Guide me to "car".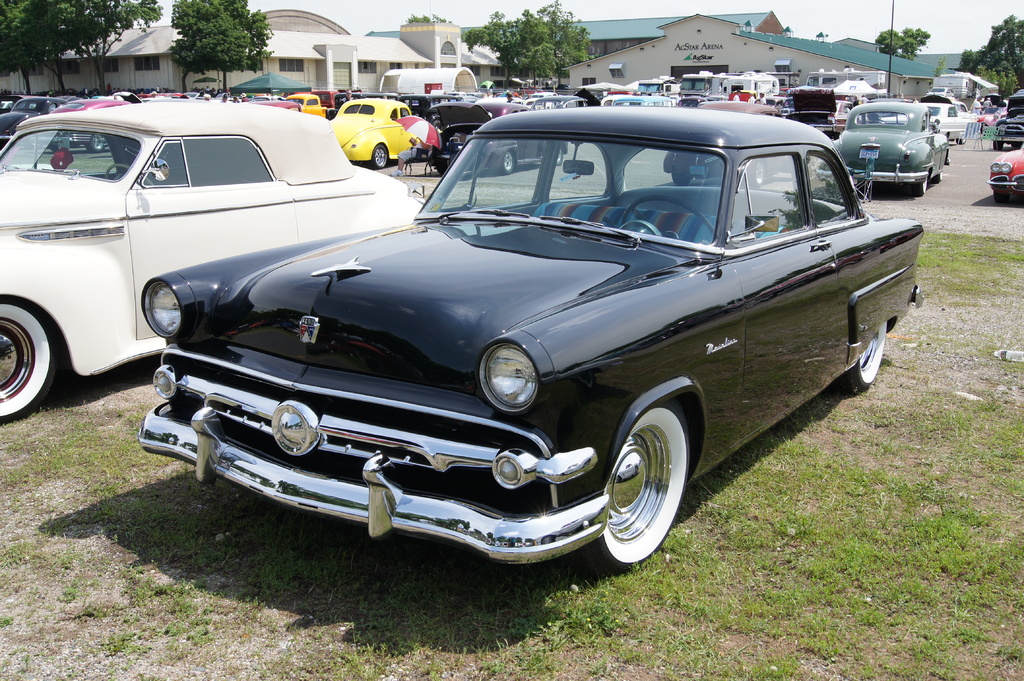
Guidance: <bbox>137, 109, 929, 575</bbox>.
